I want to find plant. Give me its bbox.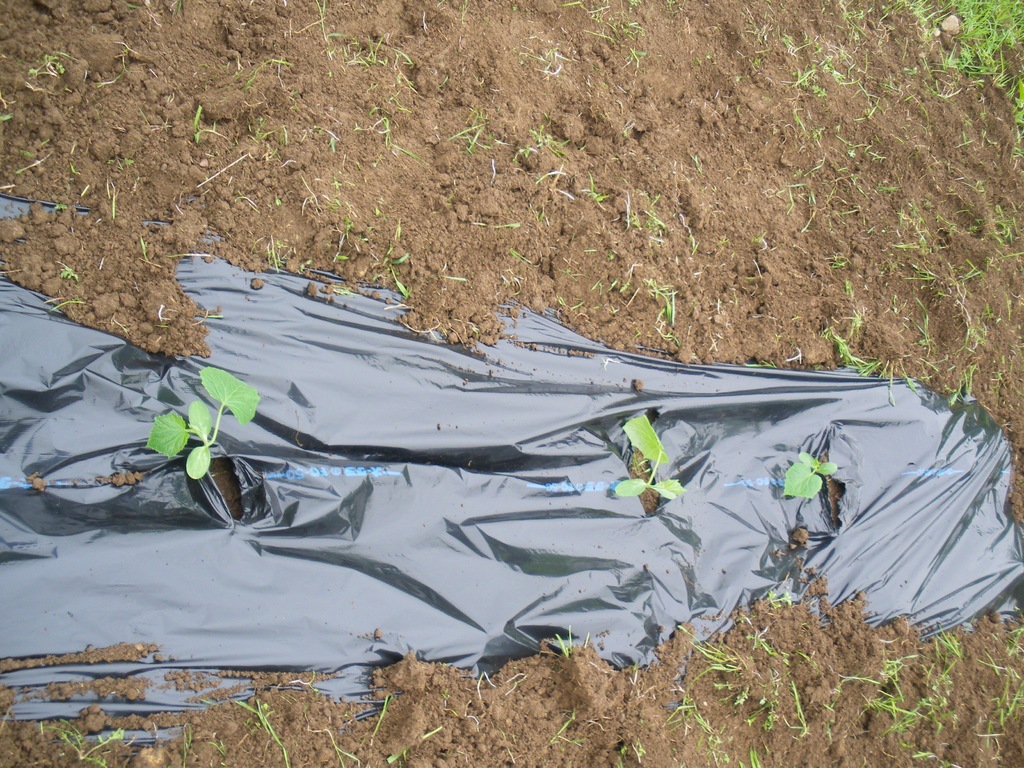
x1=59 y1=267 x2=86 y2=285.
